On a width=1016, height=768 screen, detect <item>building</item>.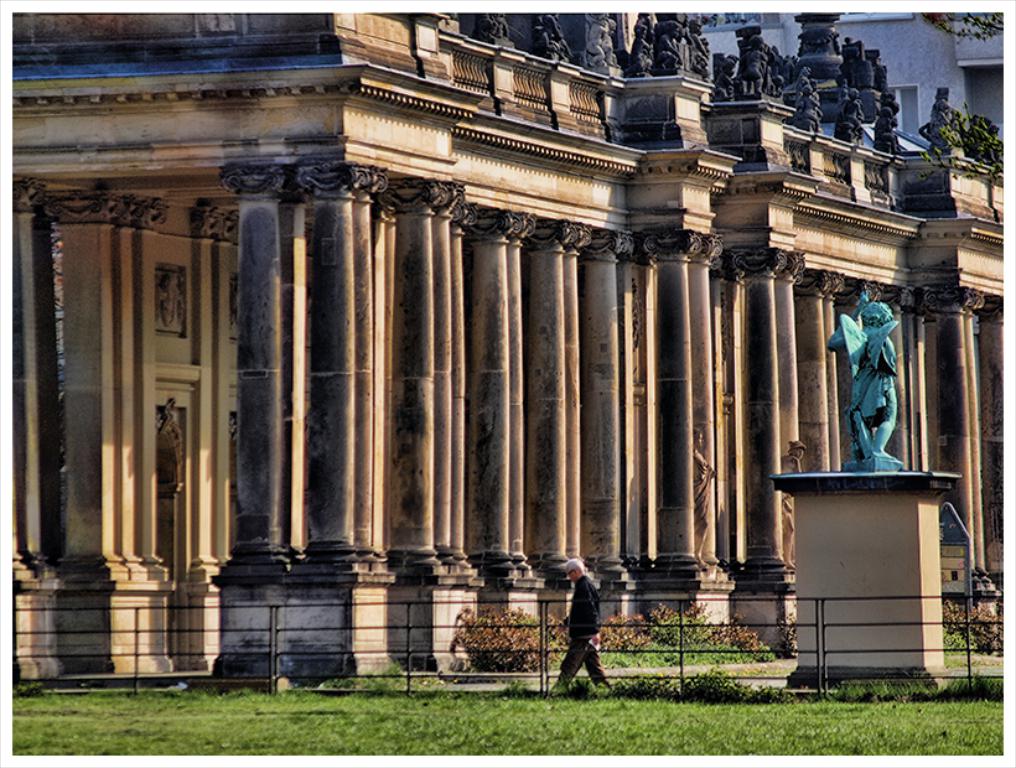
l=12, t=12, r=1002, b=689.
